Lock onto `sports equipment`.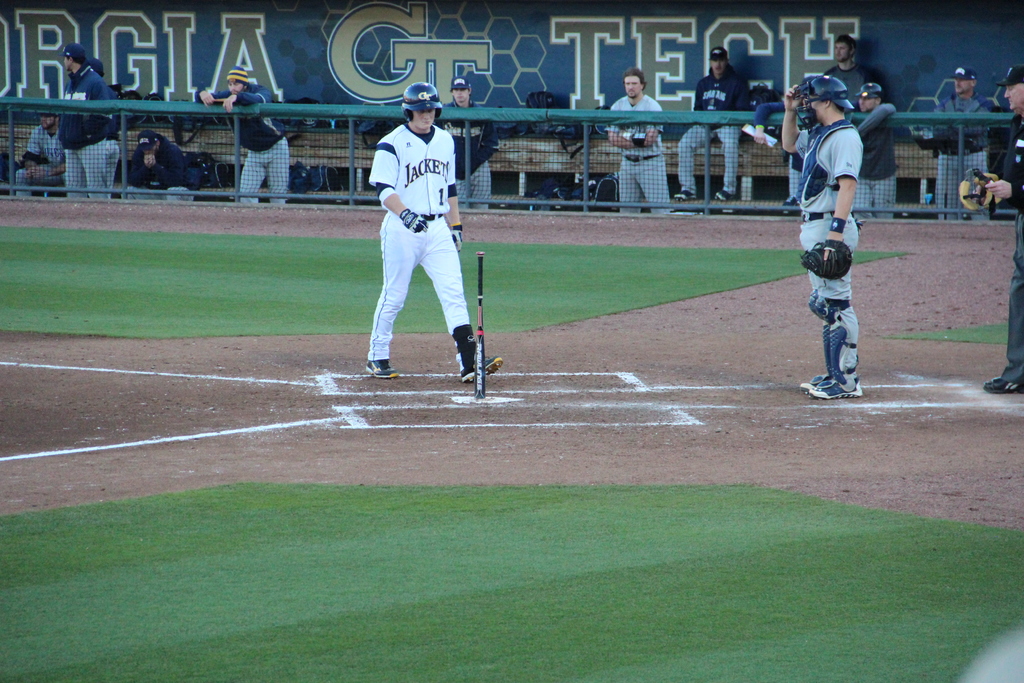
Locked: (x1=957, y1=172, x2=1000, y2=211).
